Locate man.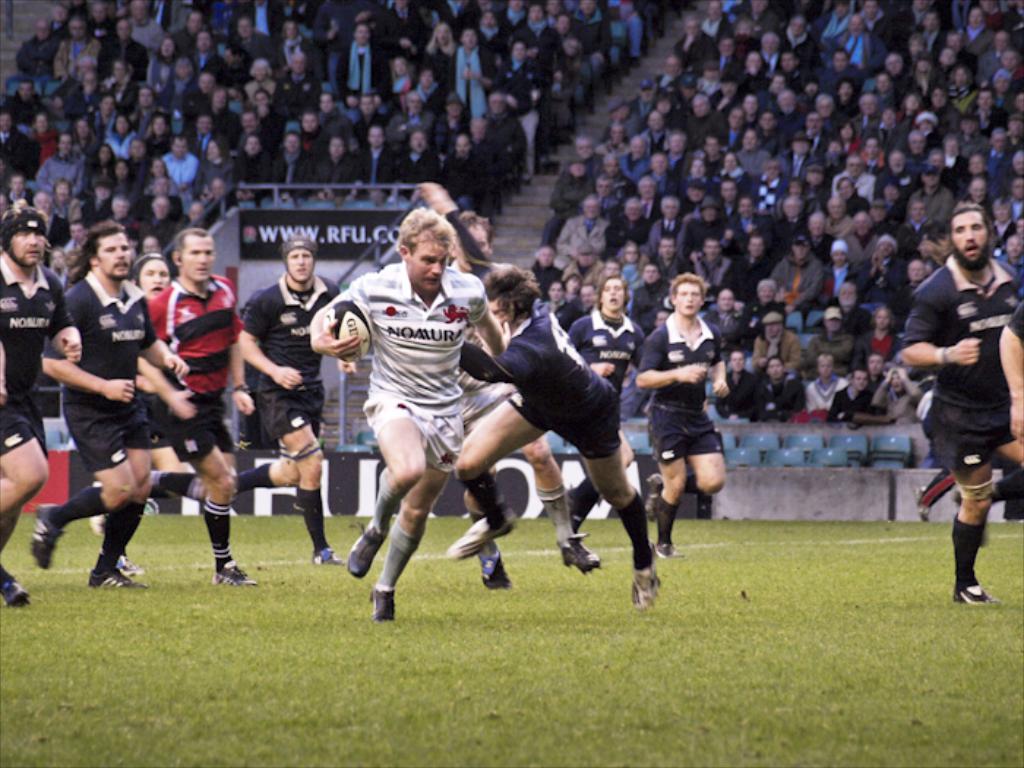
Bounding box: Rect(0, 205, 78, 606).
